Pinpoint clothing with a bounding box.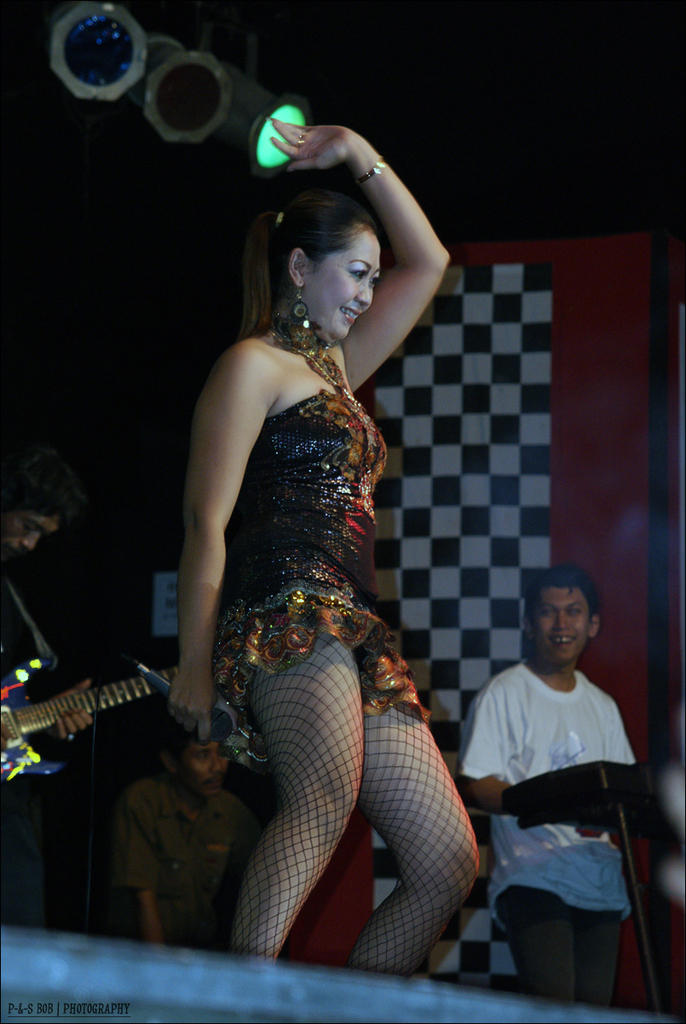
l=463, t=667, r=654, b=914.
